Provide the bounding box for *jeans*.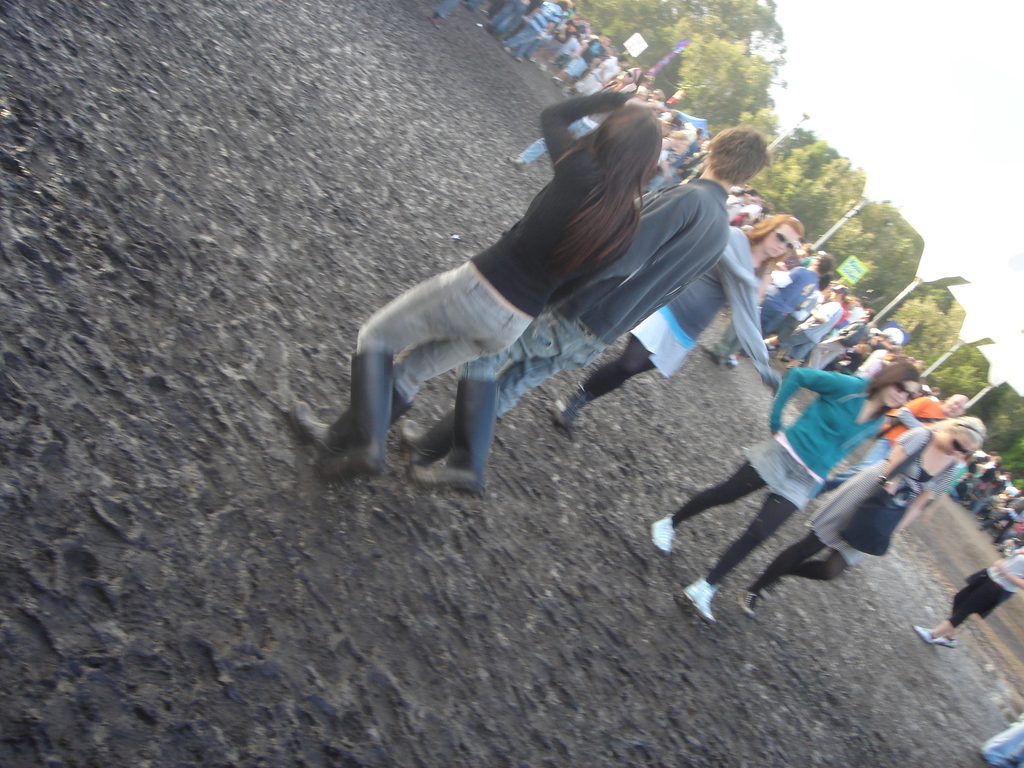
[522, 140, 552, 167].
